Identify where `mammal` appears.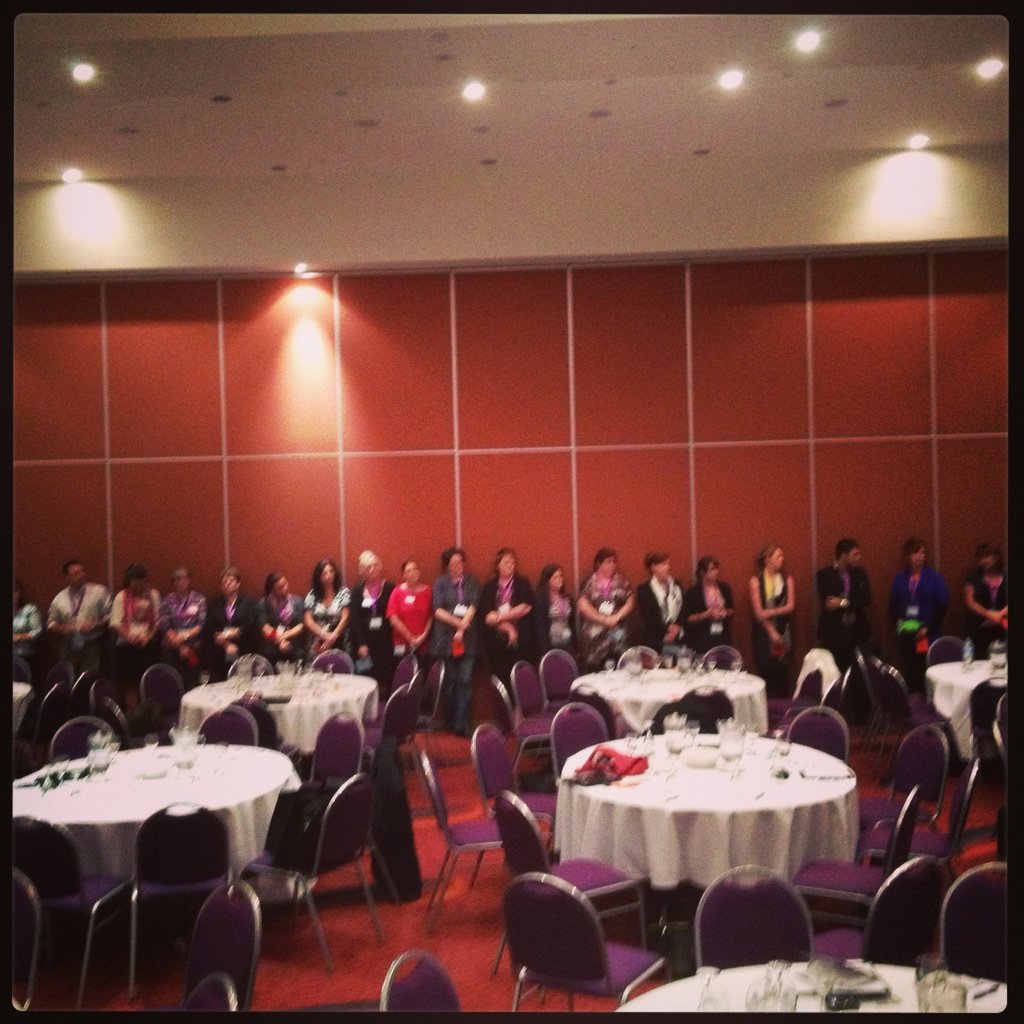
Appears at (left=209, top=562, right=260, bottom=669).
